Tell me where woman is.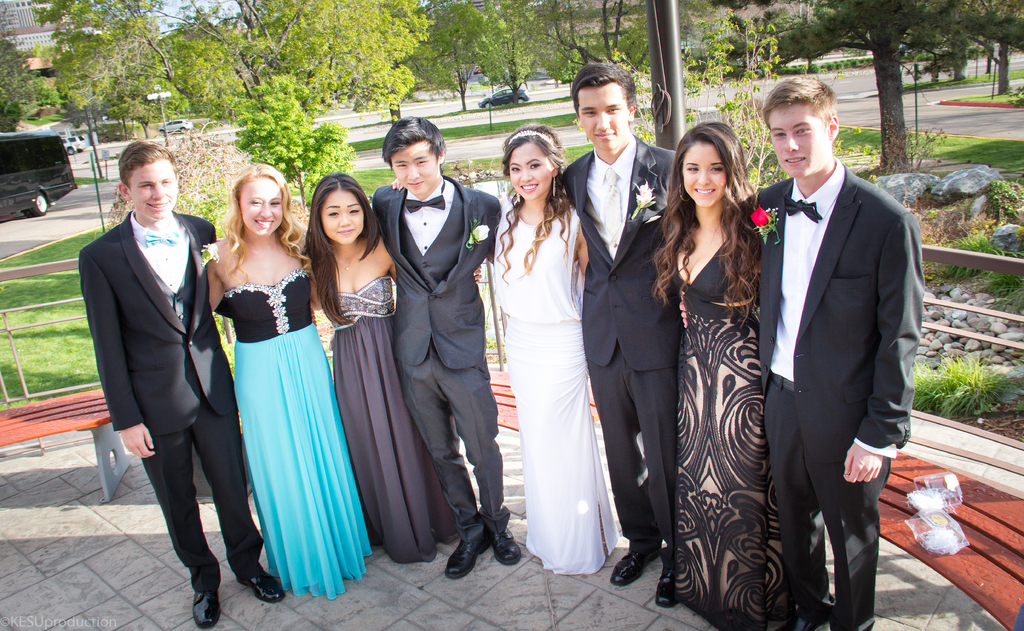
woman is at [213,168,366,599].
